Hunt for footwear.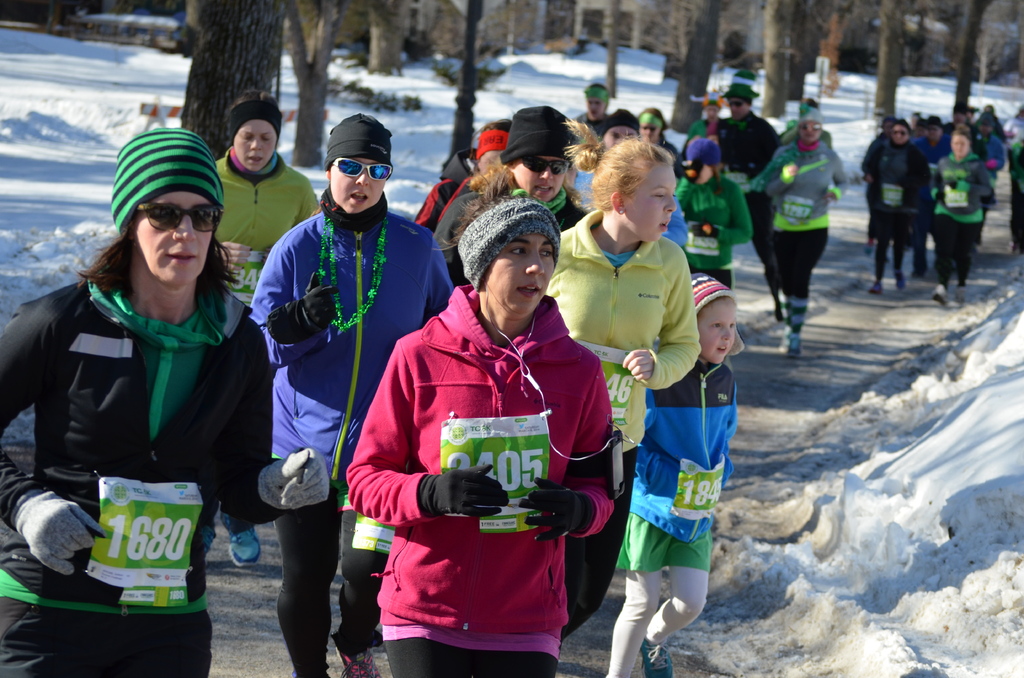
Hunted down at left=895, top=273, right=903, bottom=290.
